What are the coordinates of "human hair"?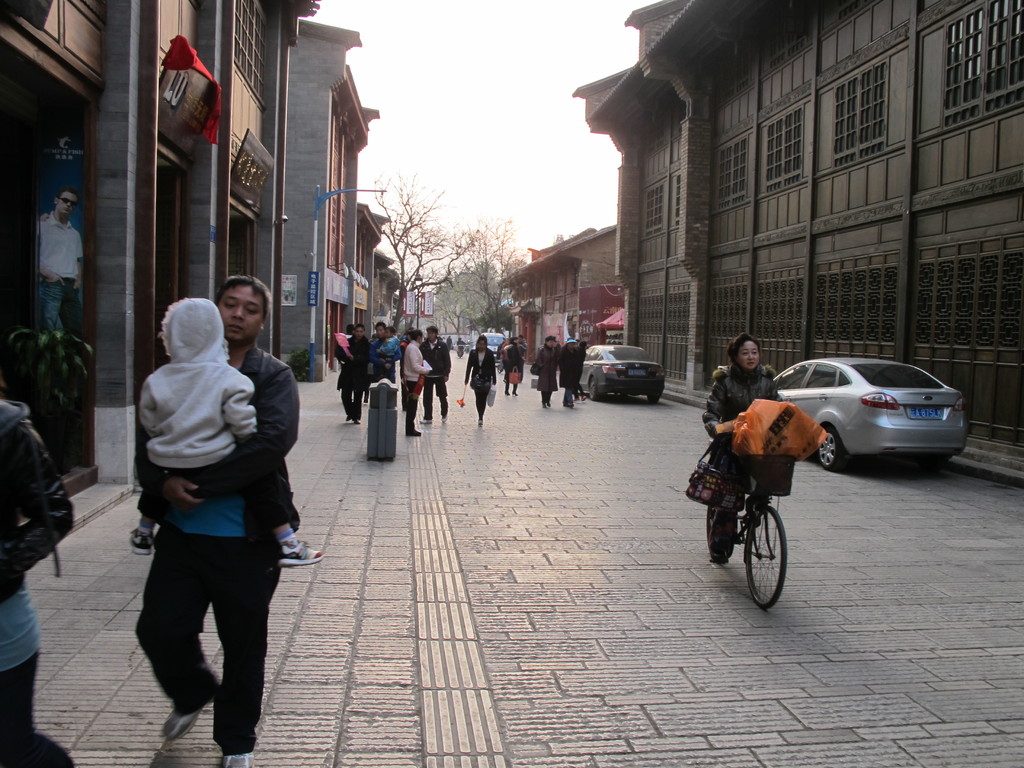
{"x1": 426, "y1": 326, "x2": 438, "y2": 335}.
